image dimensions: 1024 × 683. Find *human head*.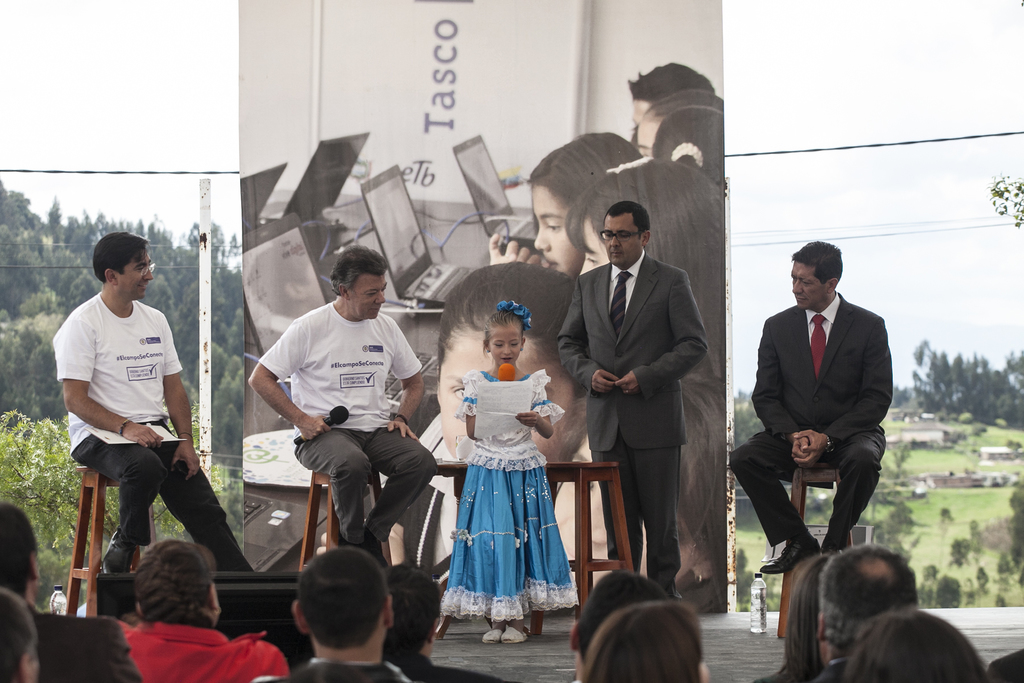
rect(483, 302, 530, 360).
